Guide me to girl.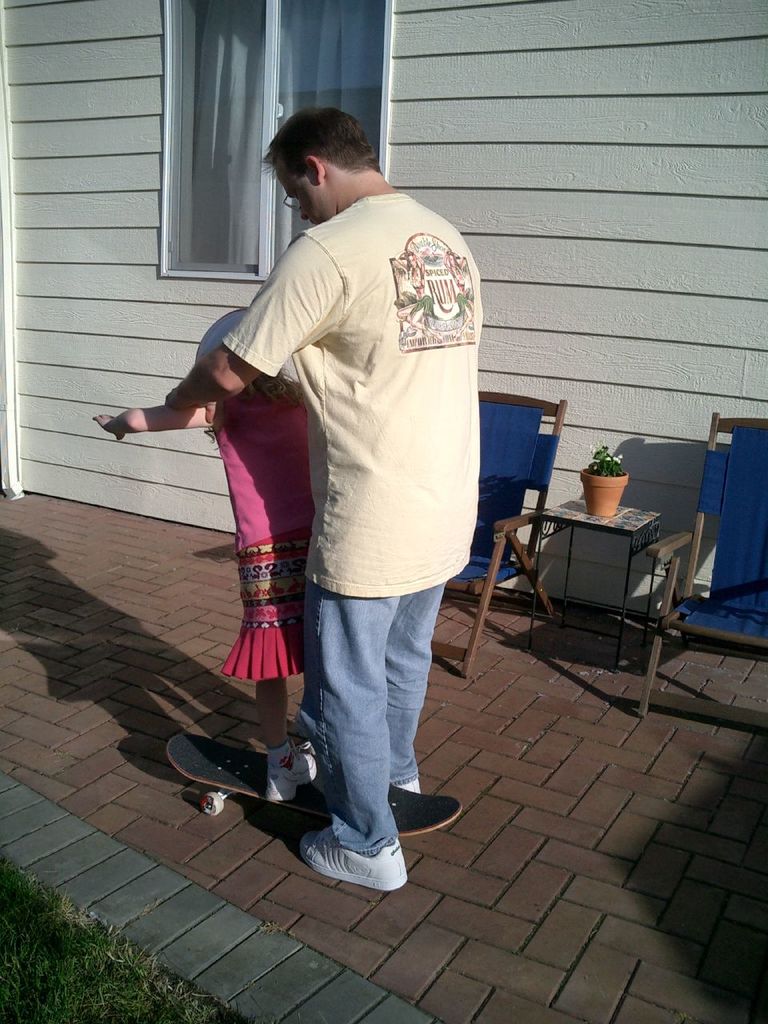
Guidance: <region>91, 307, 317, 803</region>.
